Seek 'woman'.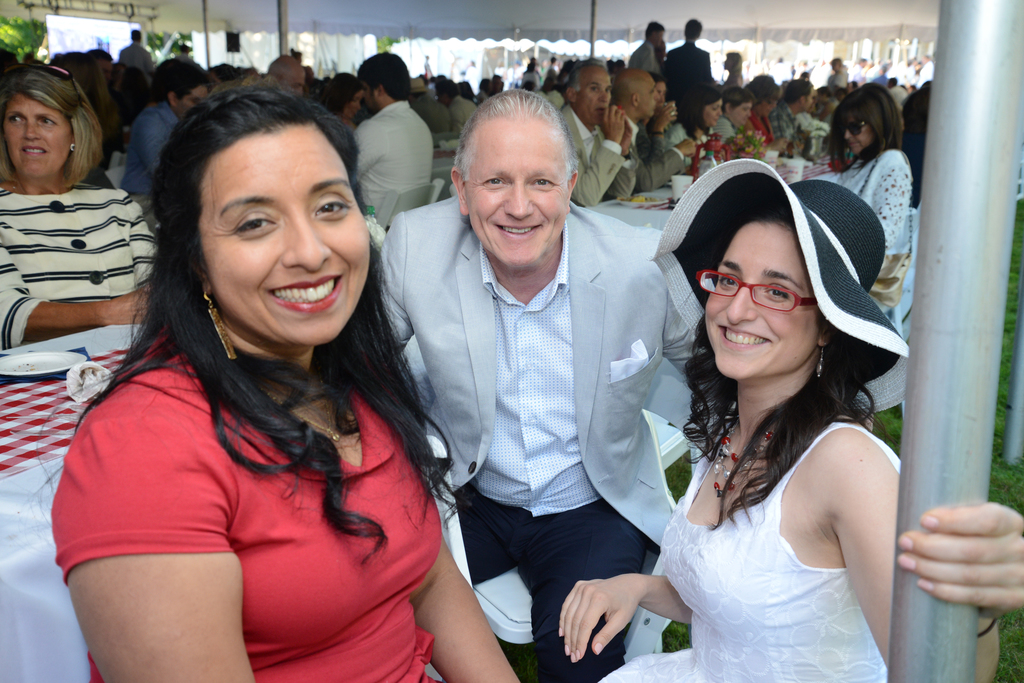
(x1=557, y1=184, x2=1023, y2=682).
